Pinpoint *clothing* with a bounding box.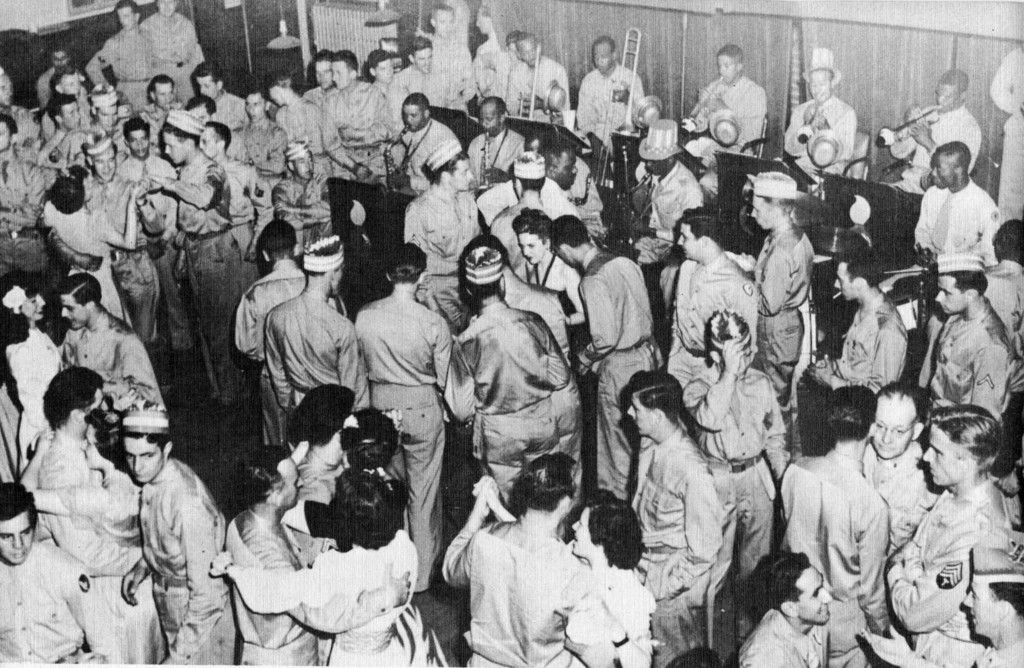
Rect(230, 254, 340, 444).
